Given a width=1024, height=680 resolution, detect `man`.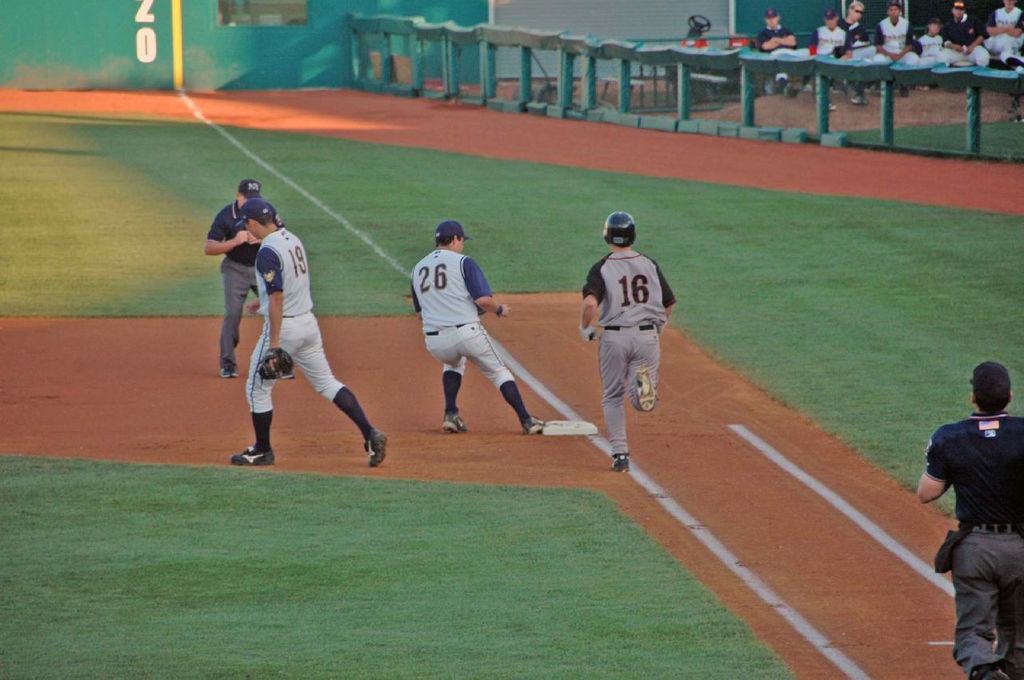
{"left": 915, "top": 359, "right": 1023, "bottom": 679}.
